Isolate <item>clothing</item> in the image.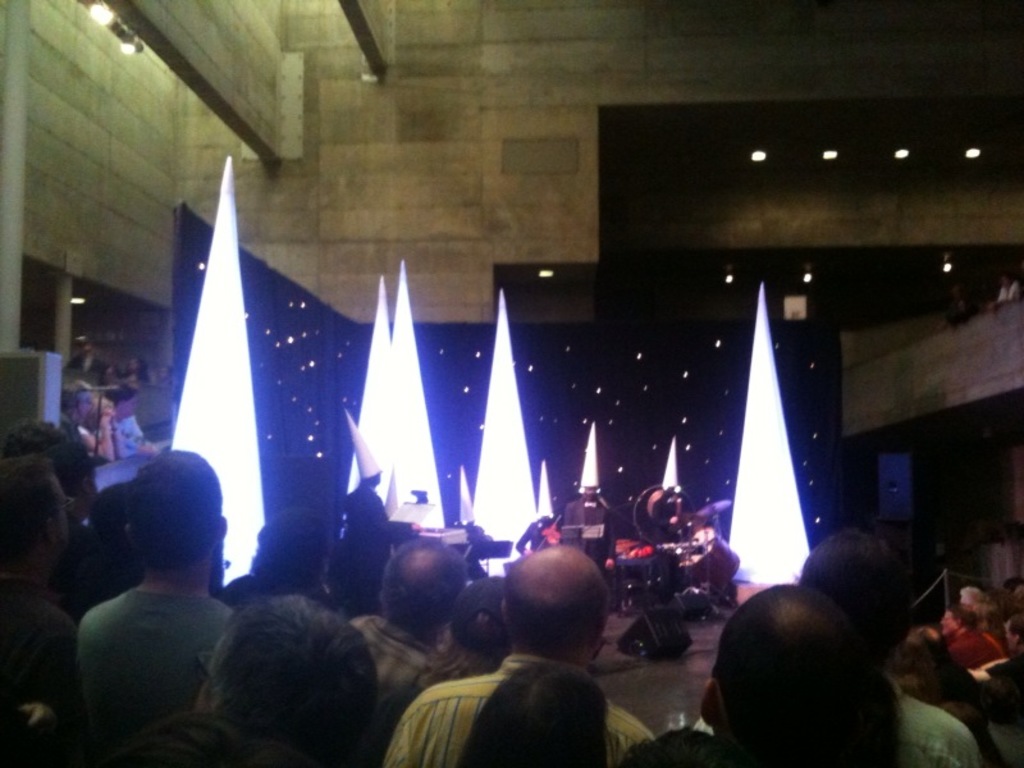
Isolated region: rect(987, 653, 1023, 727).
